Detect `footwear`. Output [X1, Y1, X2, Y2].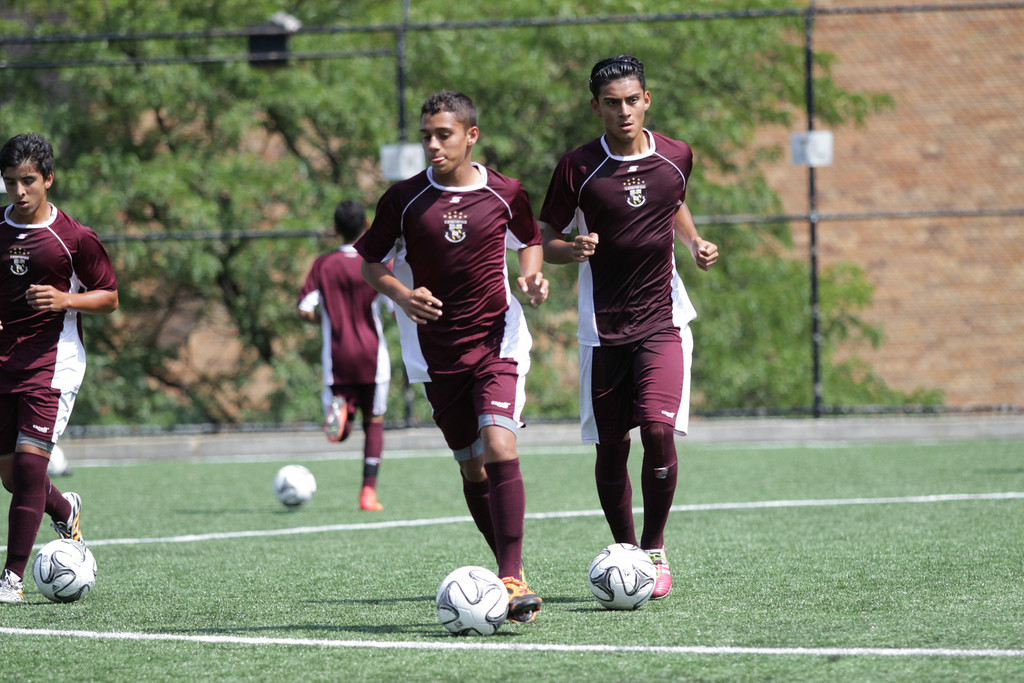
[497, 578, 542, 625].
